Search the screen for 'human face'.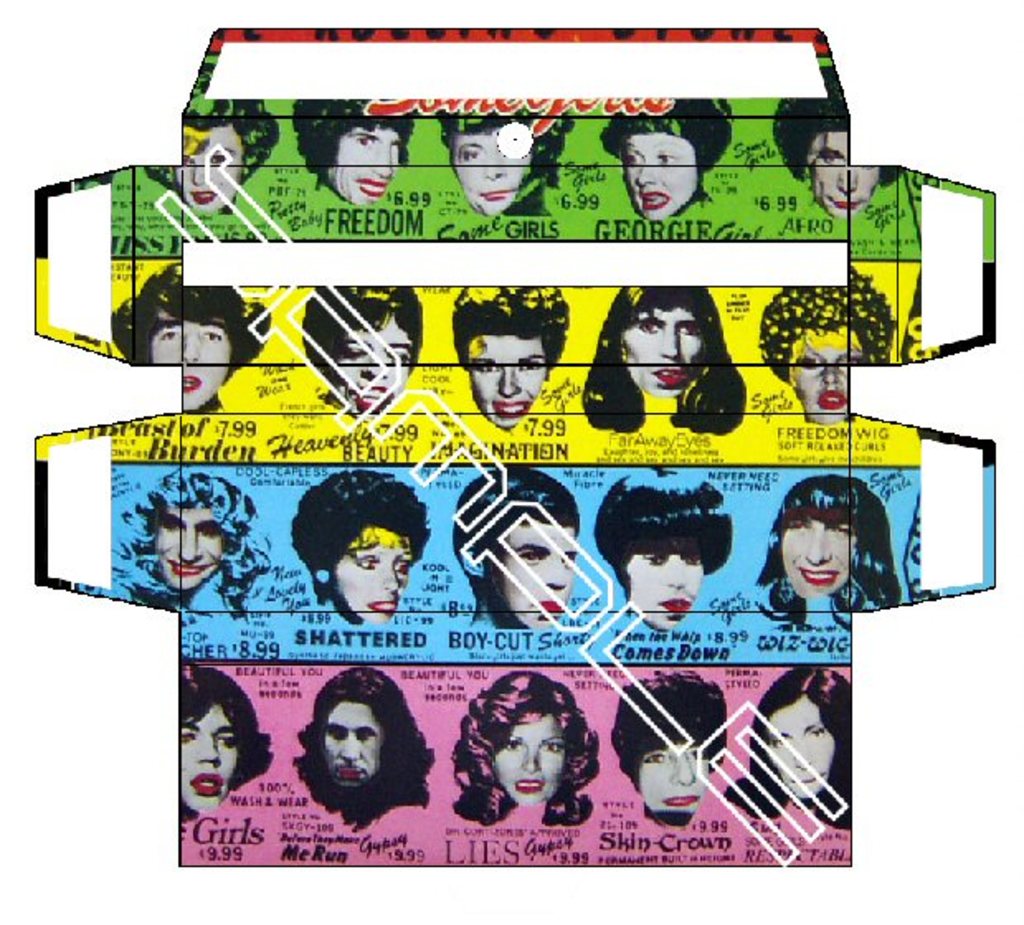
Found at box=[492, 517, 576, 631].
